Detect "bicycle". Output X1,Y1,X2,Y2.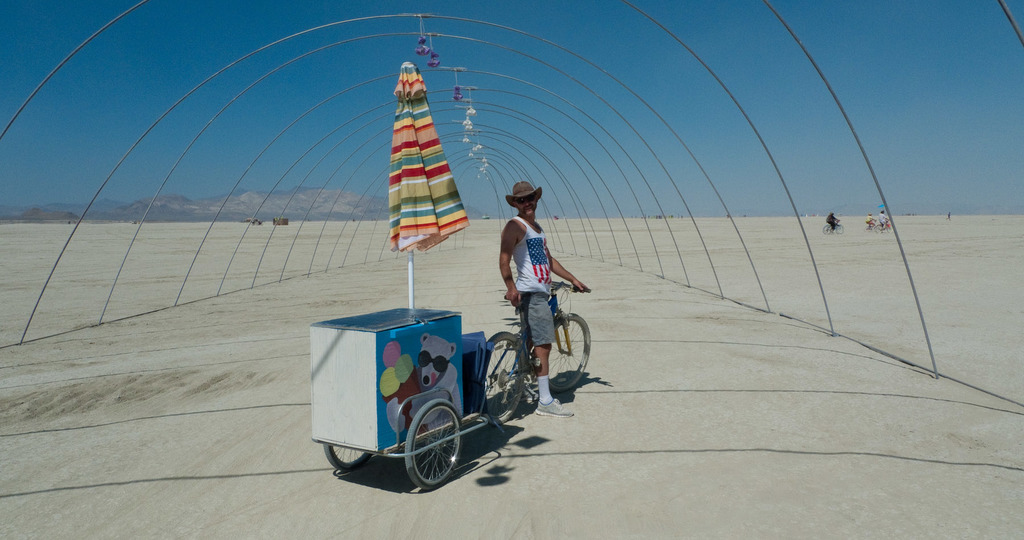
872,217,895,234.
